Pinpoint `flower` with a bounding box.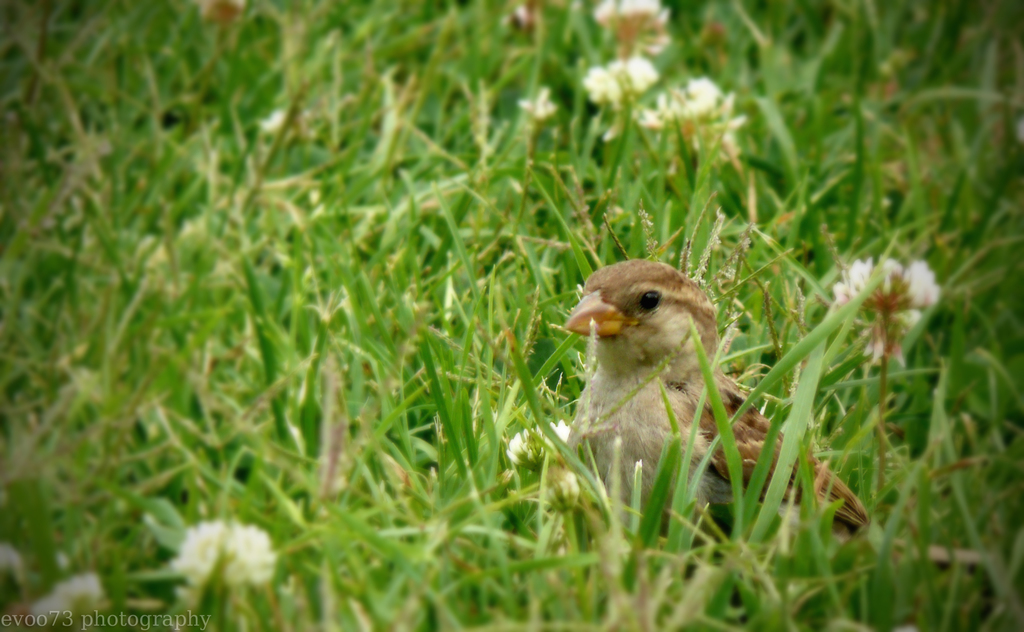
rect(166, 516, 280, 597).
